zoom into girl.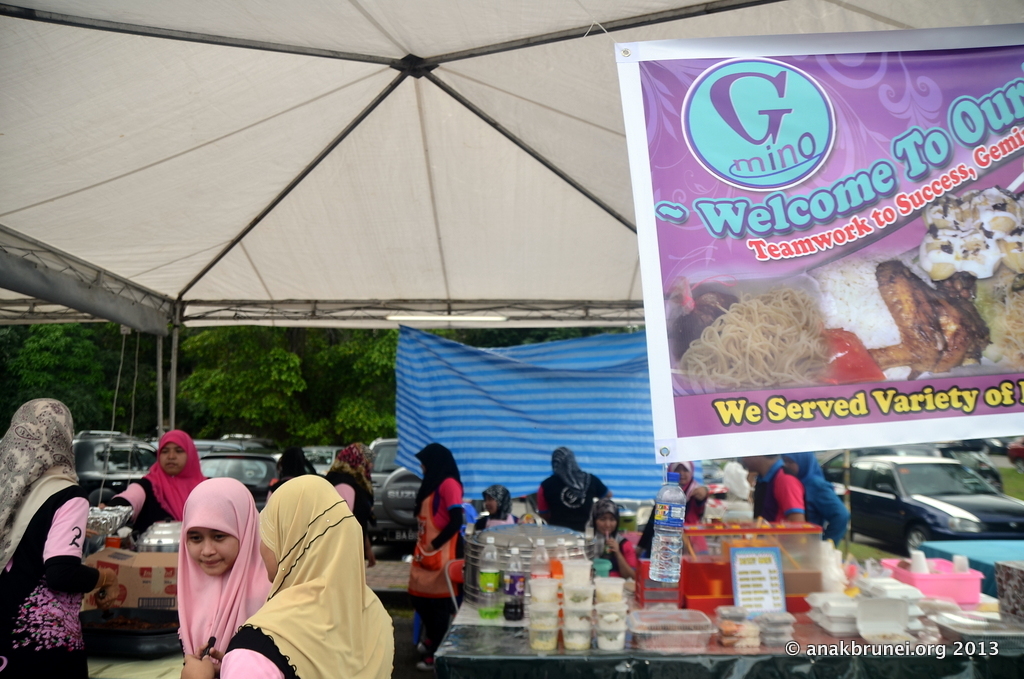
Zoom target: bbox=[110, 429, 205, 528].
